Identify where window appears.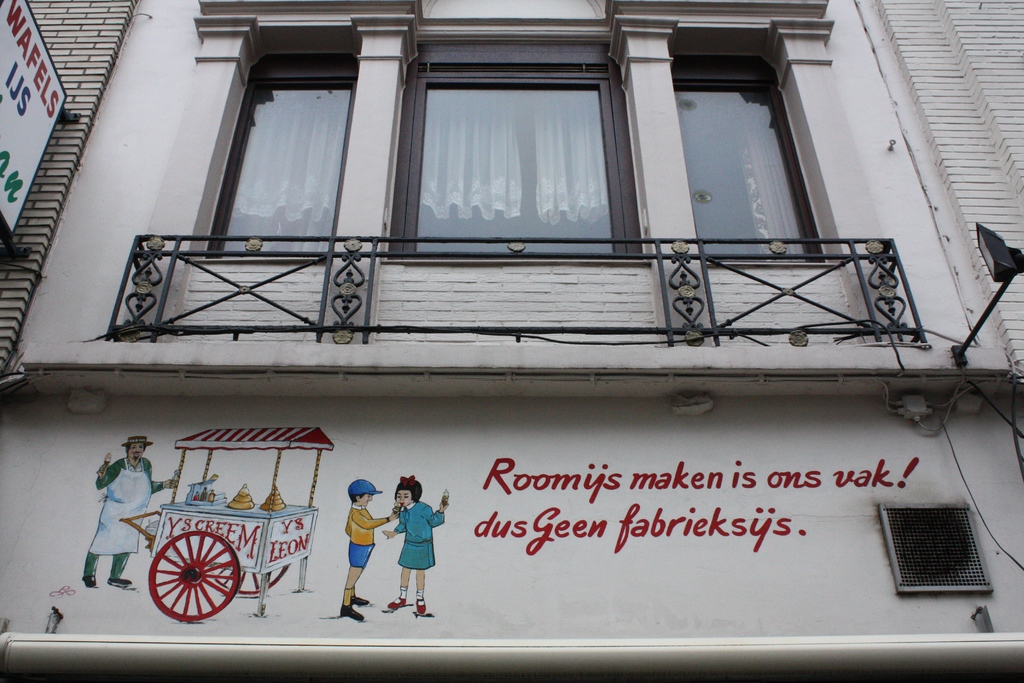
Appears at [left=889, top=491, right=992, bottom=612].
